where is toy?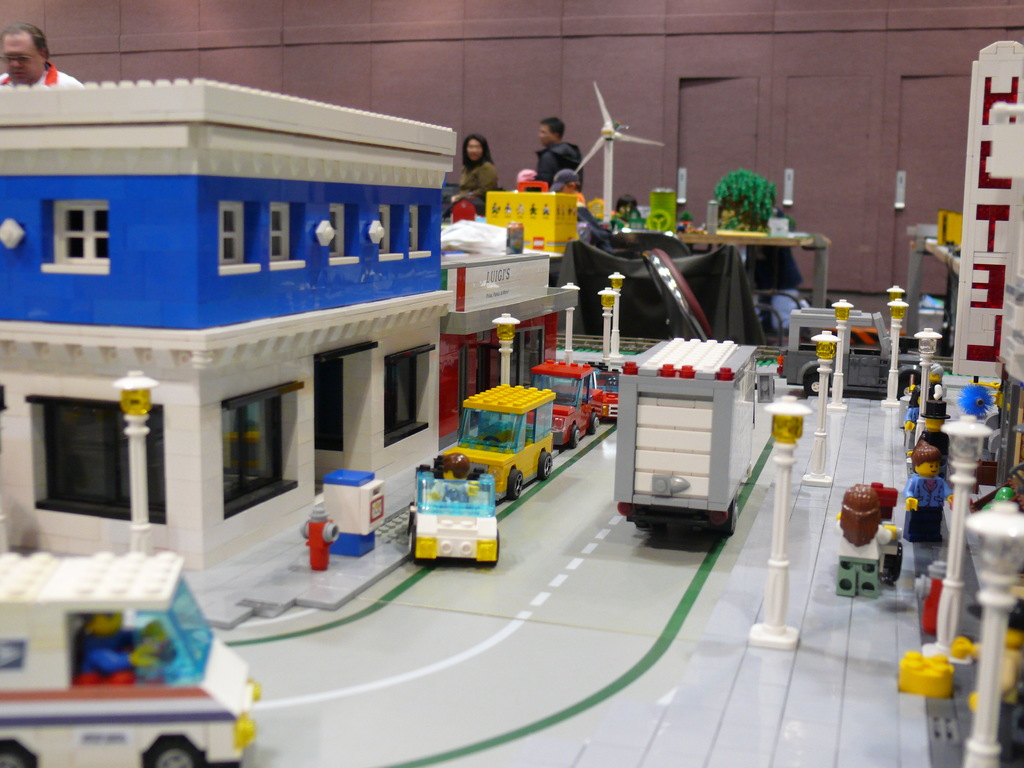
crop(906, 442, 954, 544).
